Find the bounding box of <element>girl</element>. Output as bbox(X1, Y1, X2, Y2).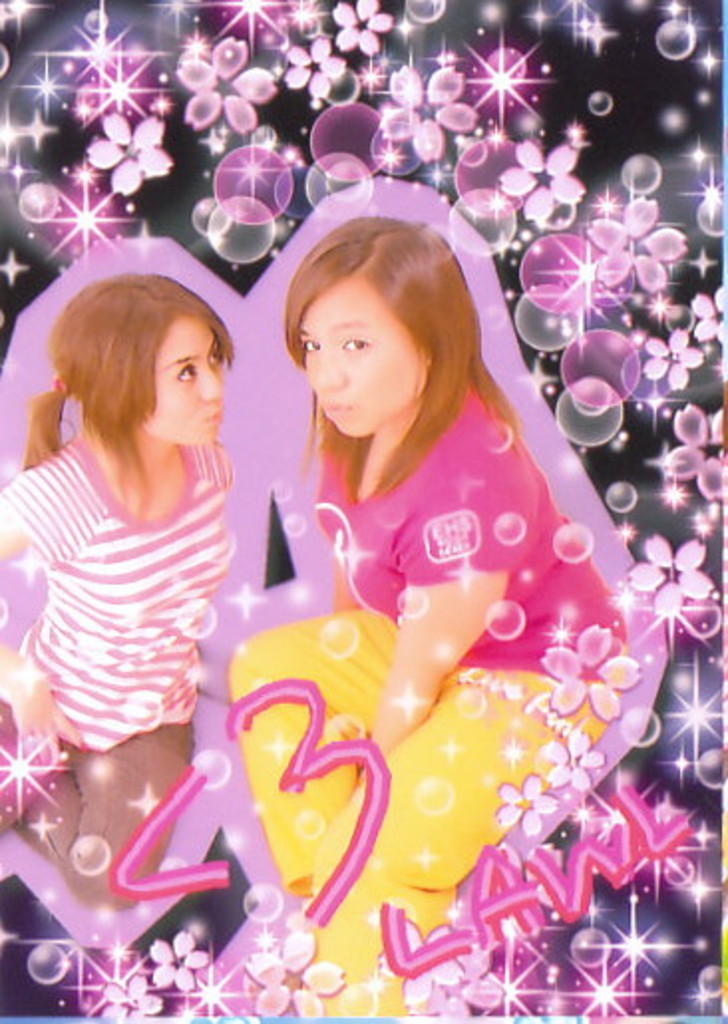
bbox(0, 266, 235, 907).
